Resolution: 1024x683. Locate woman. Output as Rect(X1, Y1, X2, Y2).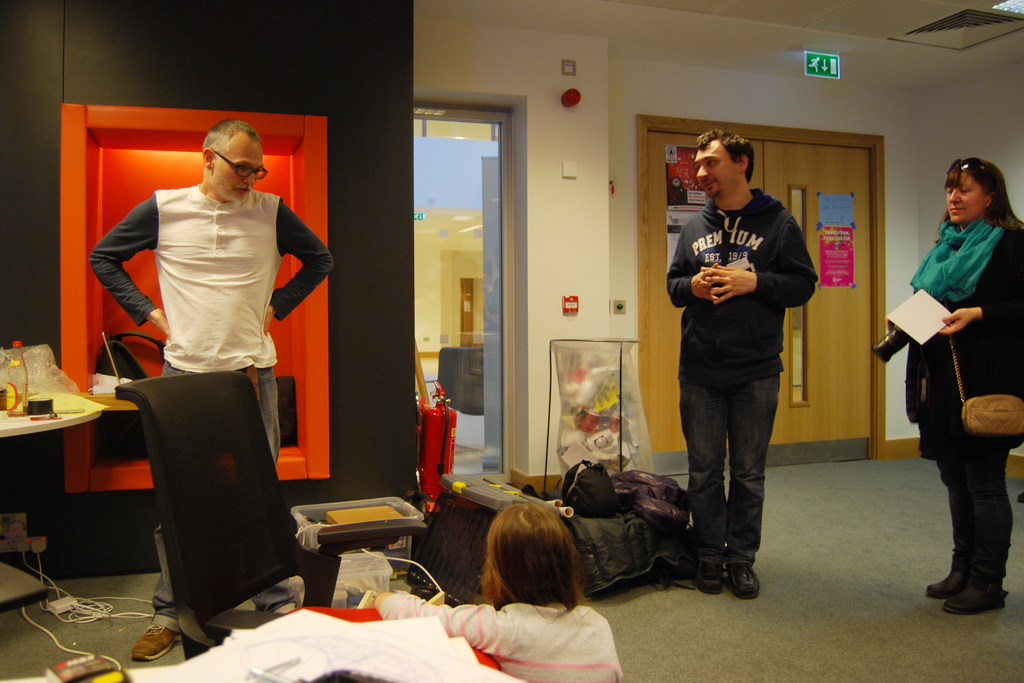
Rect(895, 149, 1008, 635).
